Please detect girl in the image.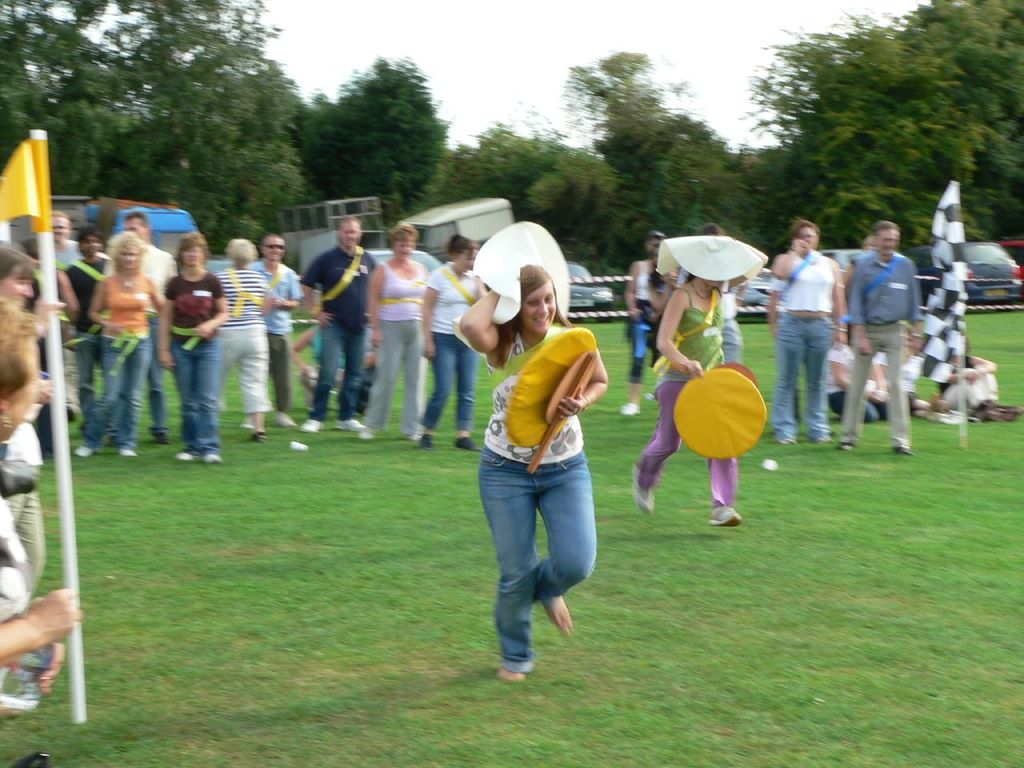
select_region(458, 263, 609, 681).
